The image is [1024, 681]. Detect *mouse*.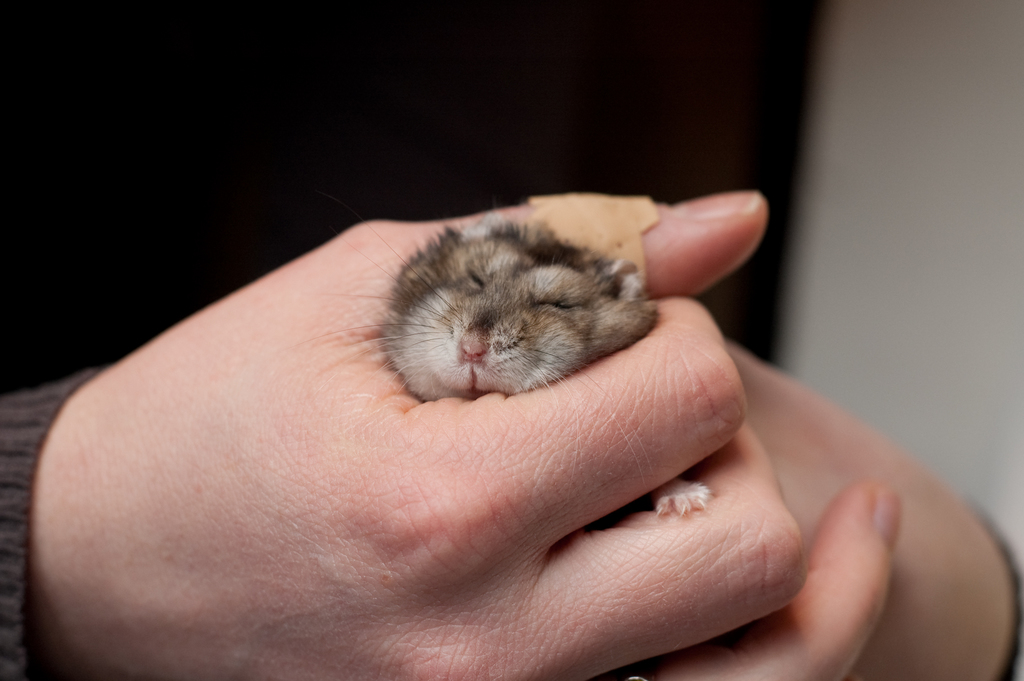
Detection: region(303, 214, 719, 513).
